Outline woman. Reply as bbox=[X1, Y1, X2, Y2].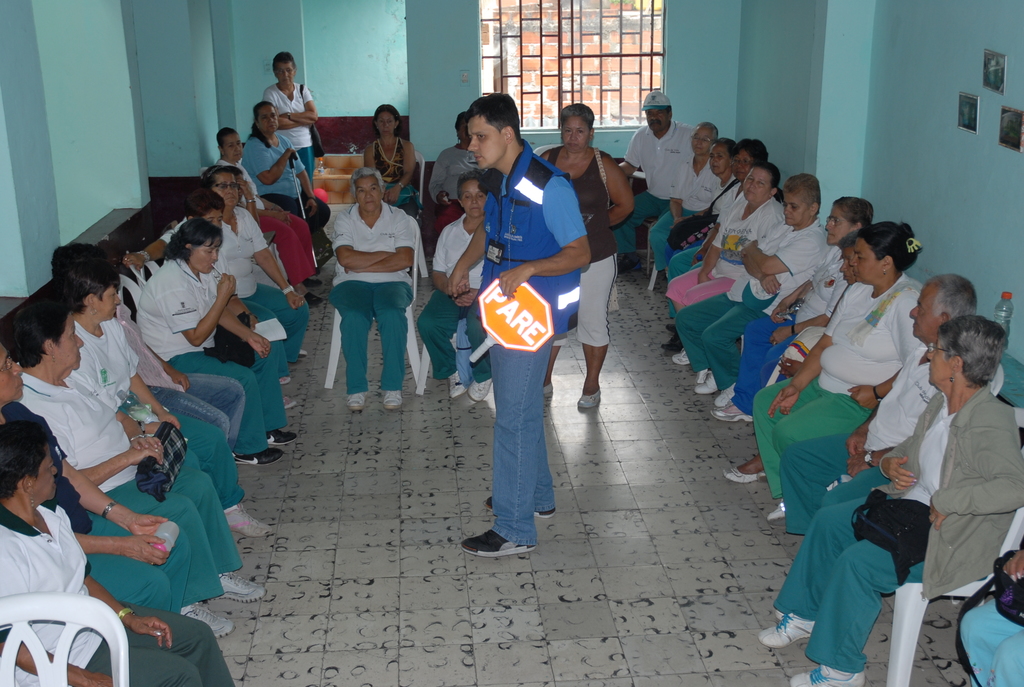
bbox=[265, 52, 317, 174].
